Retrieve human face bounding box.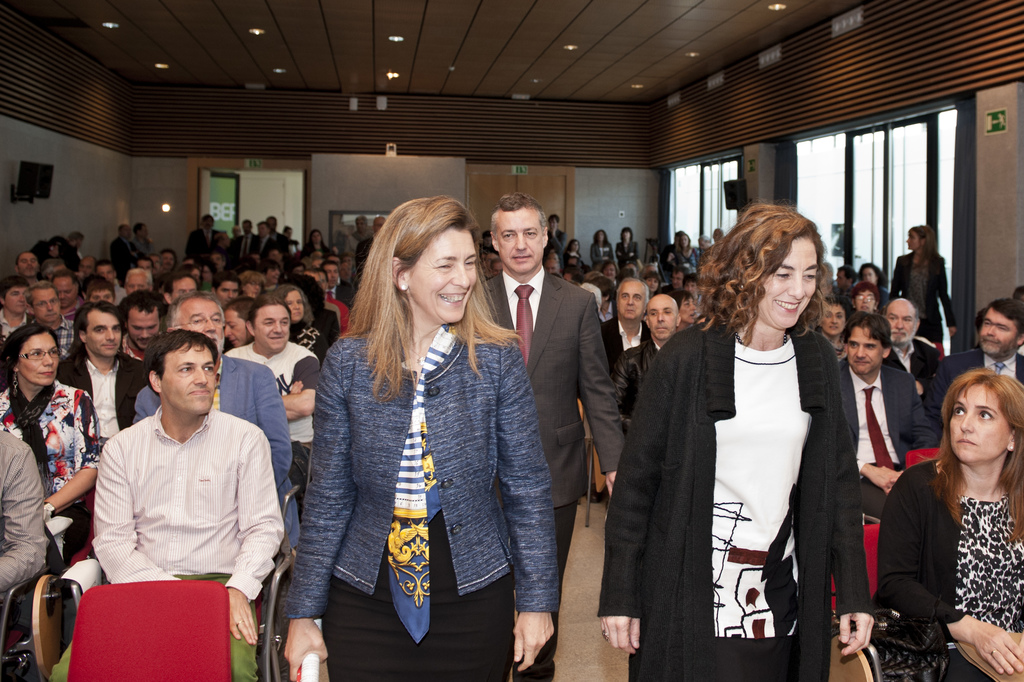
Bounding box: Rect(884, 305, 915, 345).
